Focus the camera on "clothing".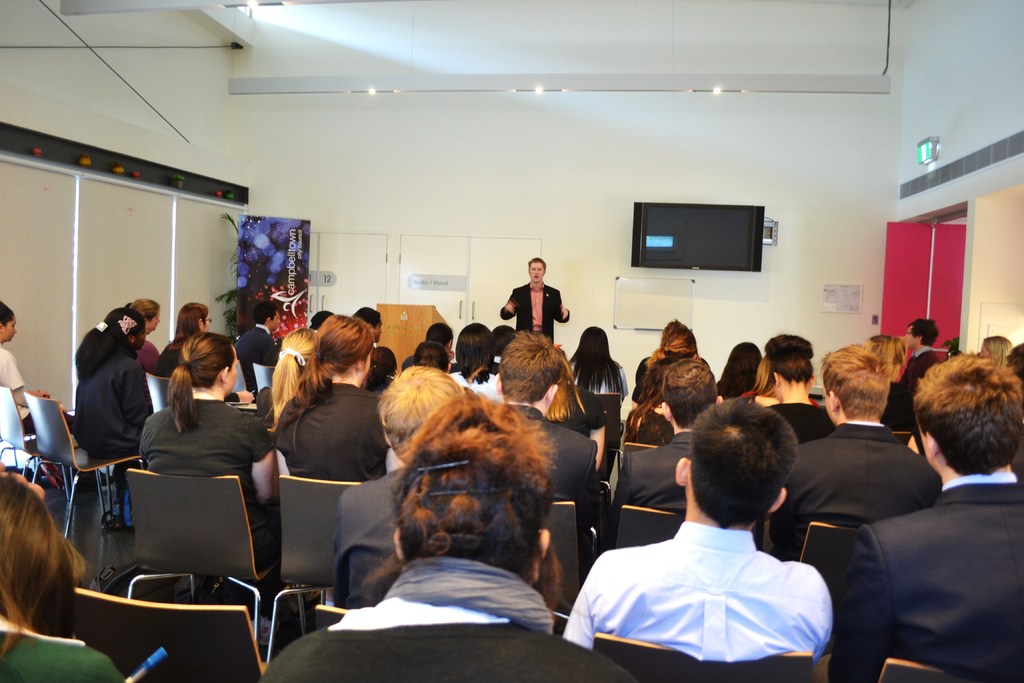
Focus region: box(260, 555, 647, 682).
